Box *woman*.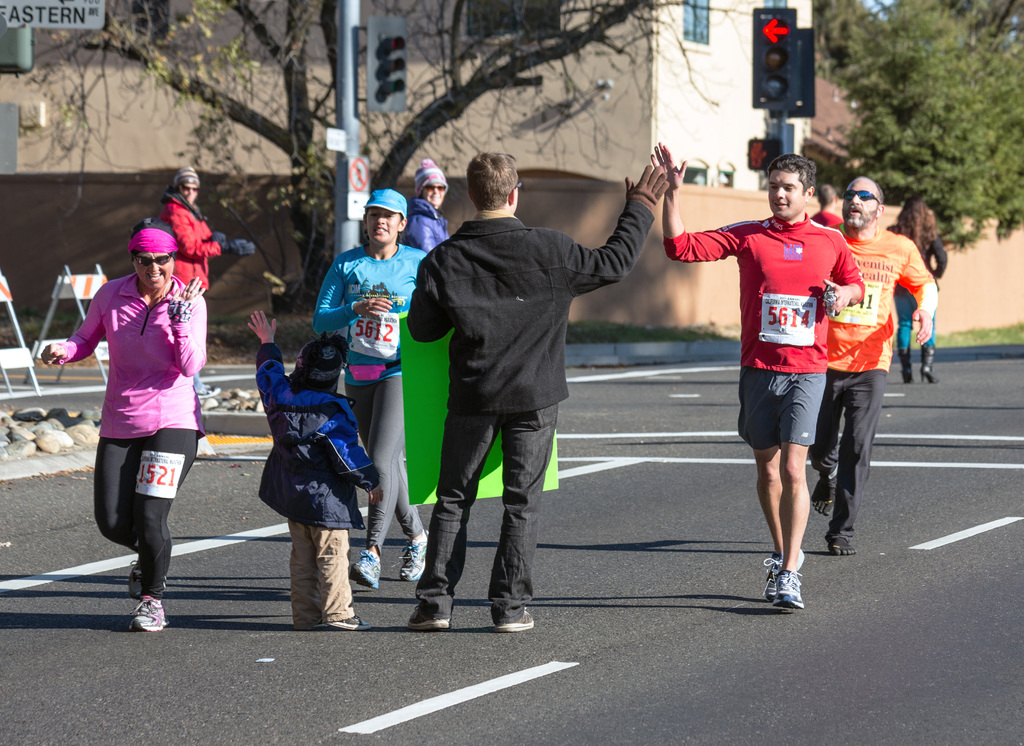
{"x1": 307, "y1": 189, "x2": 430, "y2": 589}.
